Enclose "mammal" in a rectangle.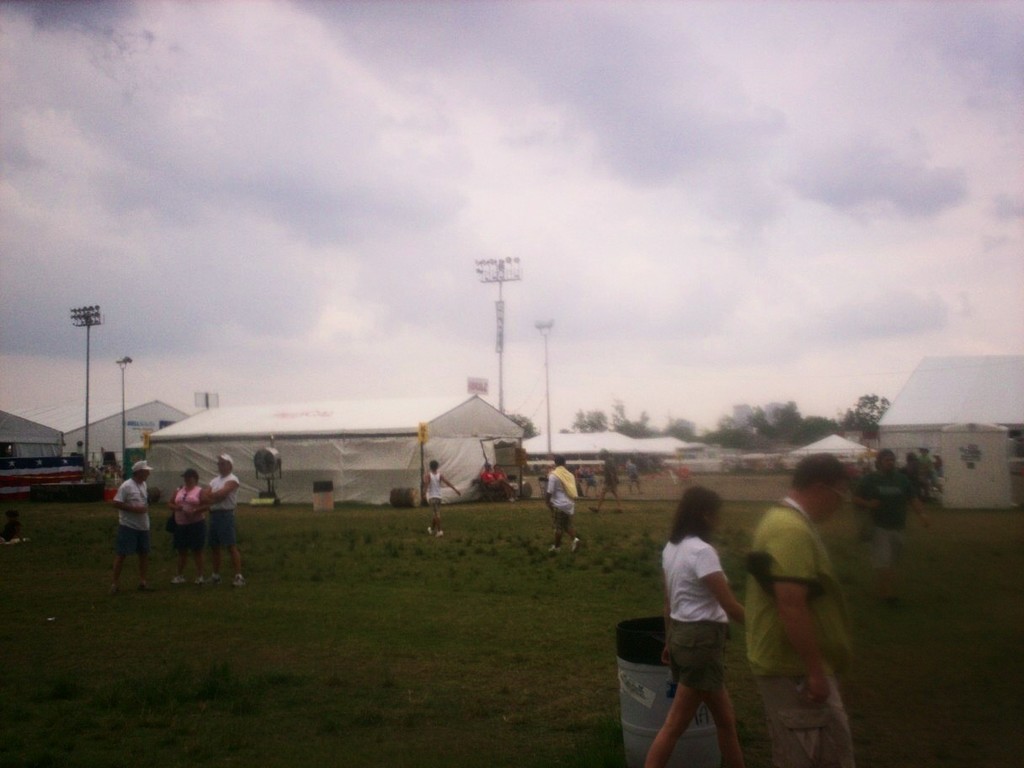
bbox=(643, 493, 758, 765).
